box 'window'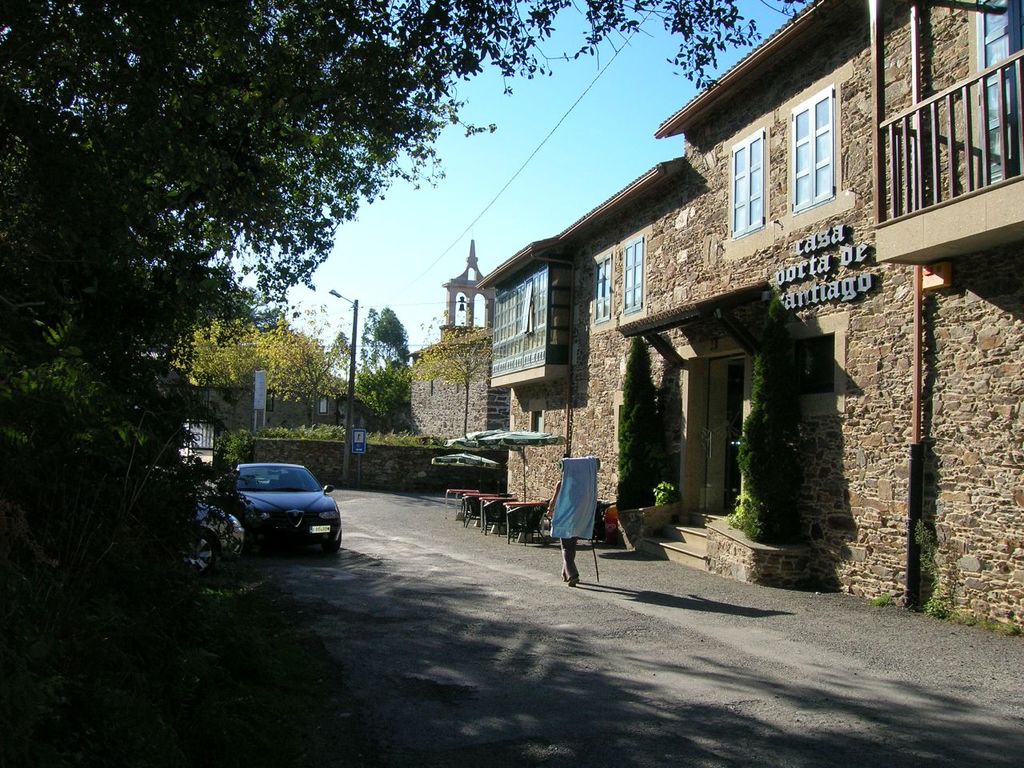
726,122,767,242
